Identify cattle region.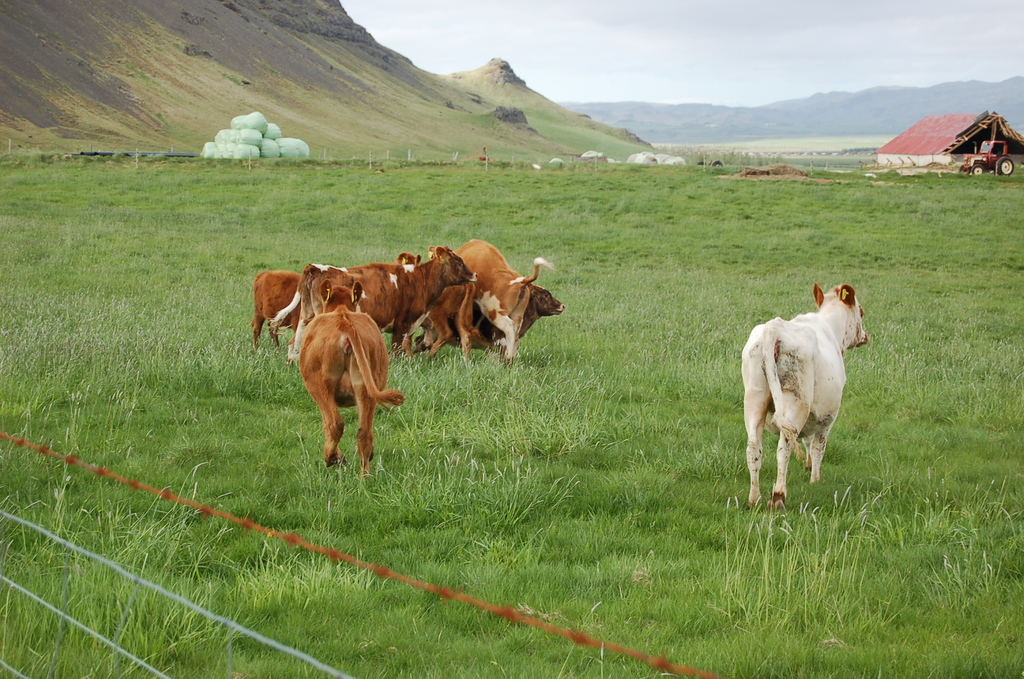
Region: bbox=(426, 237, 559, 362).
